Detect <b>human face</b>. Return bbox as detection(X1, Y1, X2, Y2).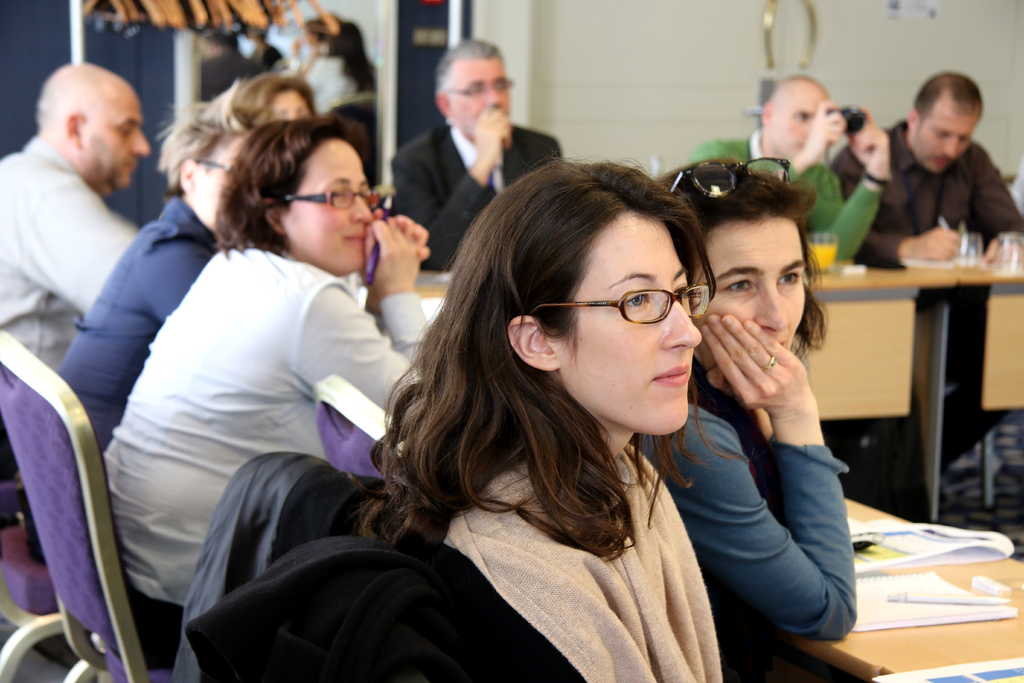
detection(693, 217, 804, 366).
